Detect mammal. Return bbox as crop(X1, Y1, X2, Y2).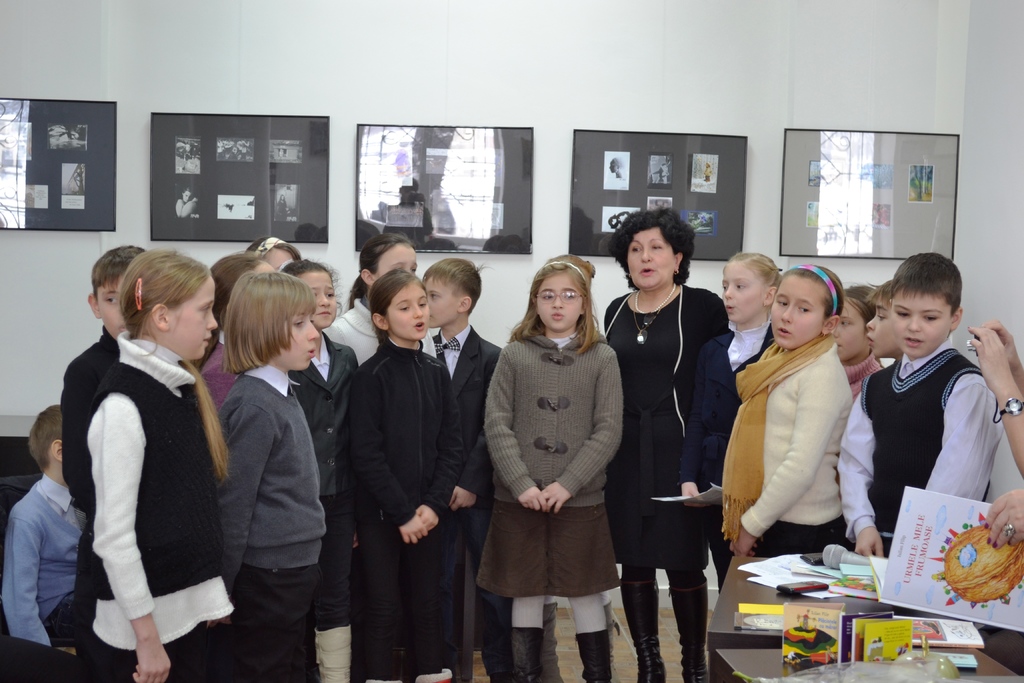
crop(968, 320, 1023, 475).
